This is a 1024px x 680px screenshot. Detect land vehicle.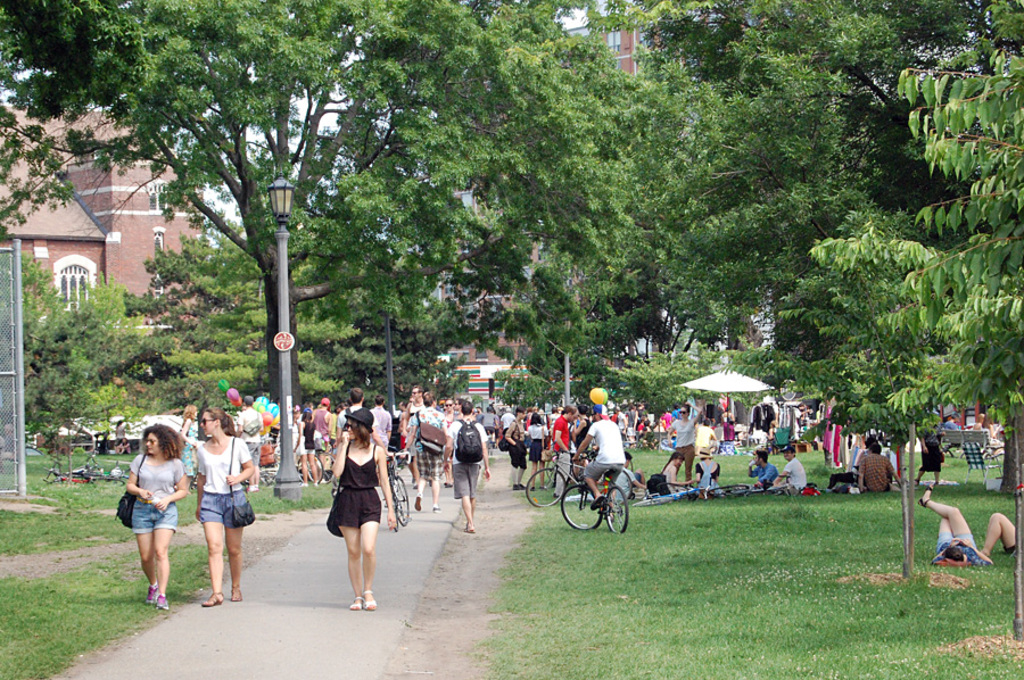
{"x1": 61, "y1": 454, "x2": 124, "y2": 491}.
